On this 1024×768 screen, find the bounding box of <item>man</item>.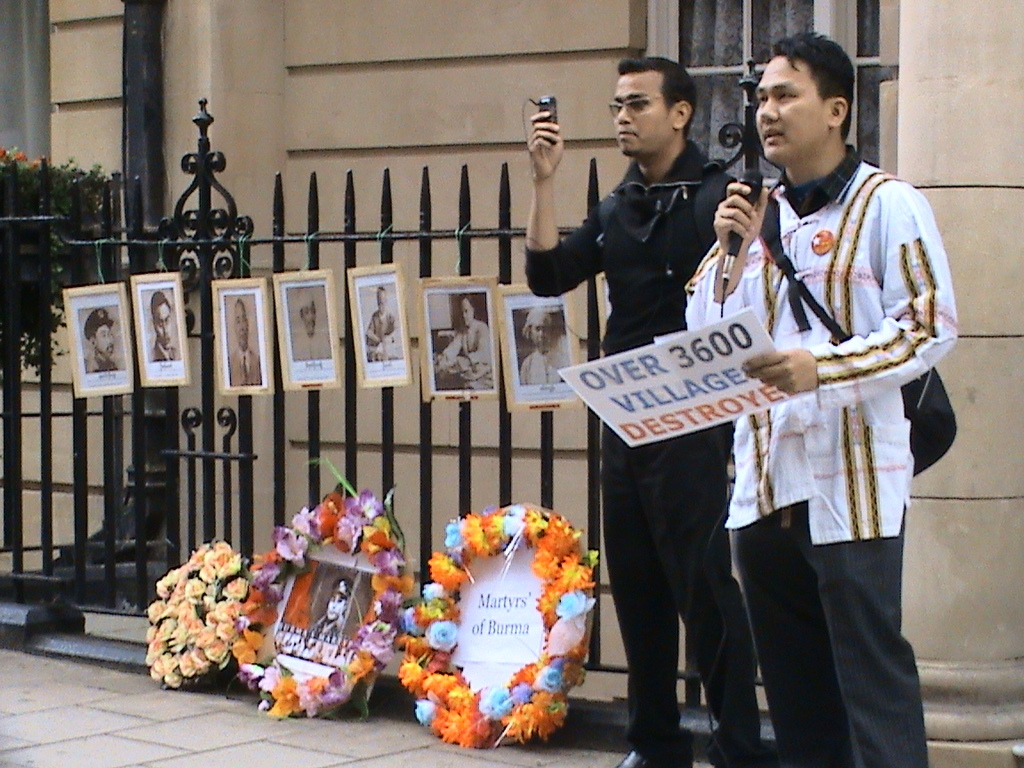
Bounding box: [522, 53, 757, 767].
